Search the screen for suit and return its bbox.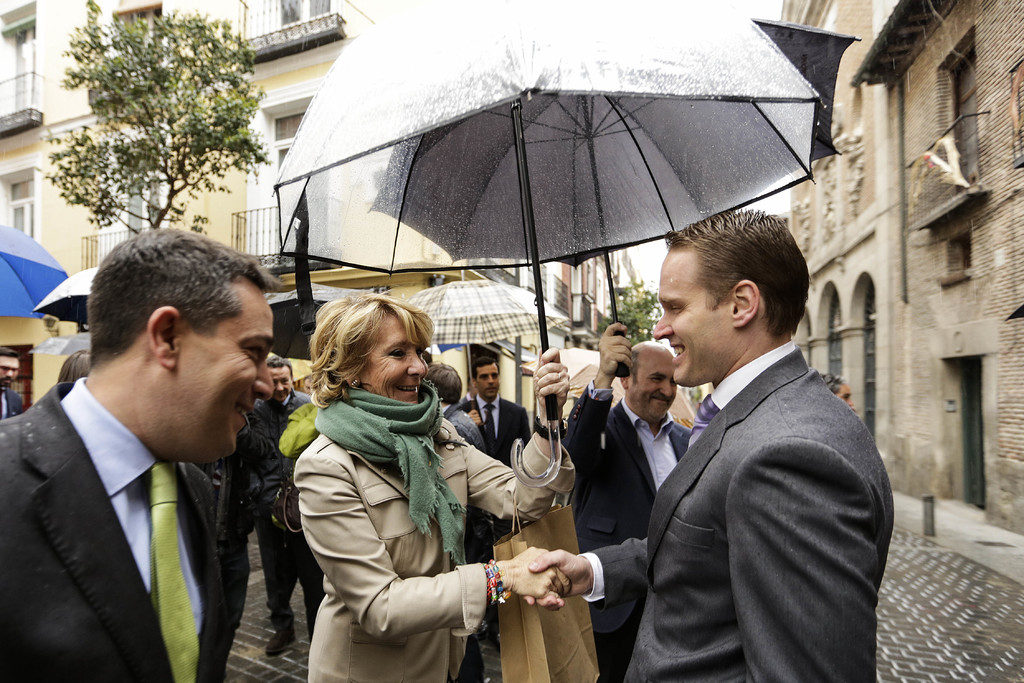
Found: <box>556,393,698,682</box>.
